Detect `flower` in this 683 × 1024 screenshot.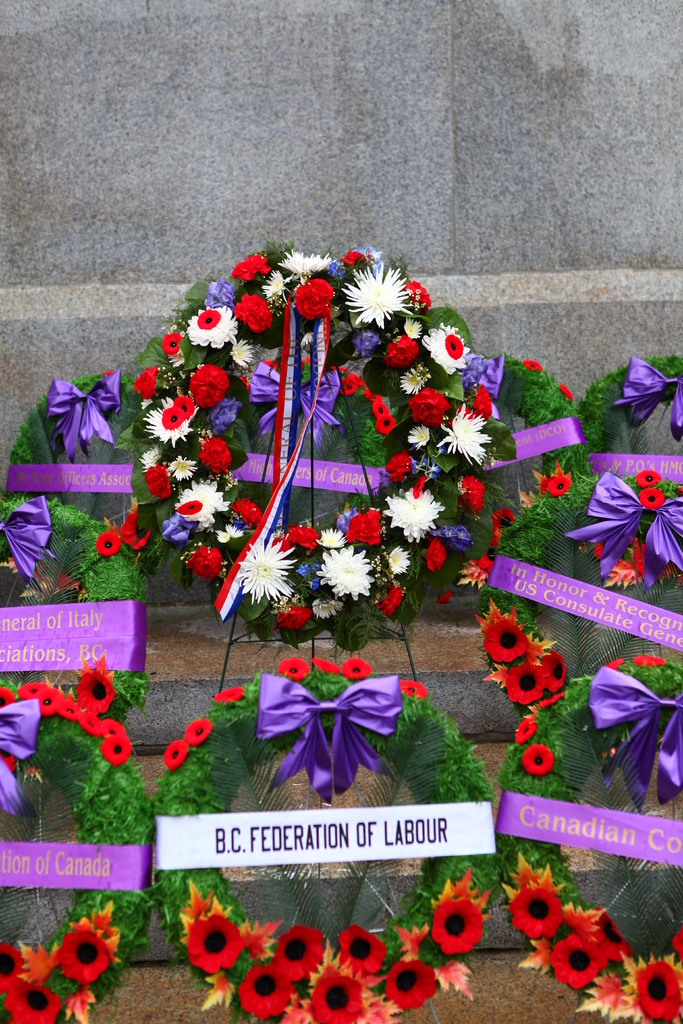
Detection: <region>274, 655, 308, 681</region>.
